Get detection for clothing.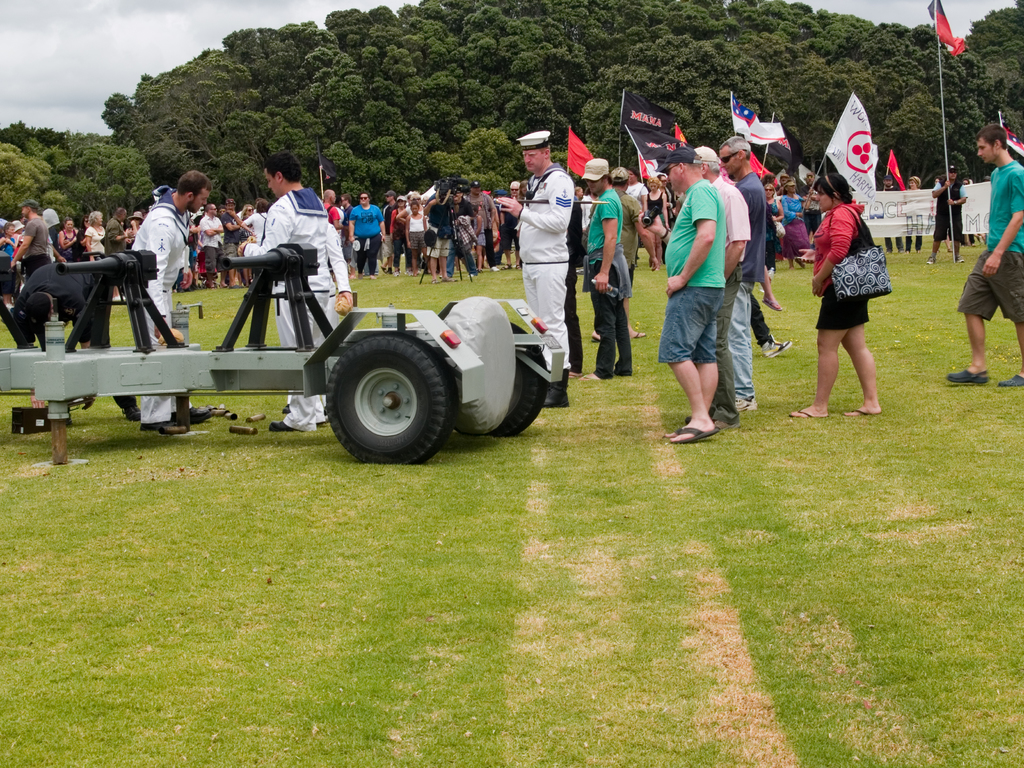
Detection: {"left": 624, "top": 179, "right": 643, "bottom": 205}.
